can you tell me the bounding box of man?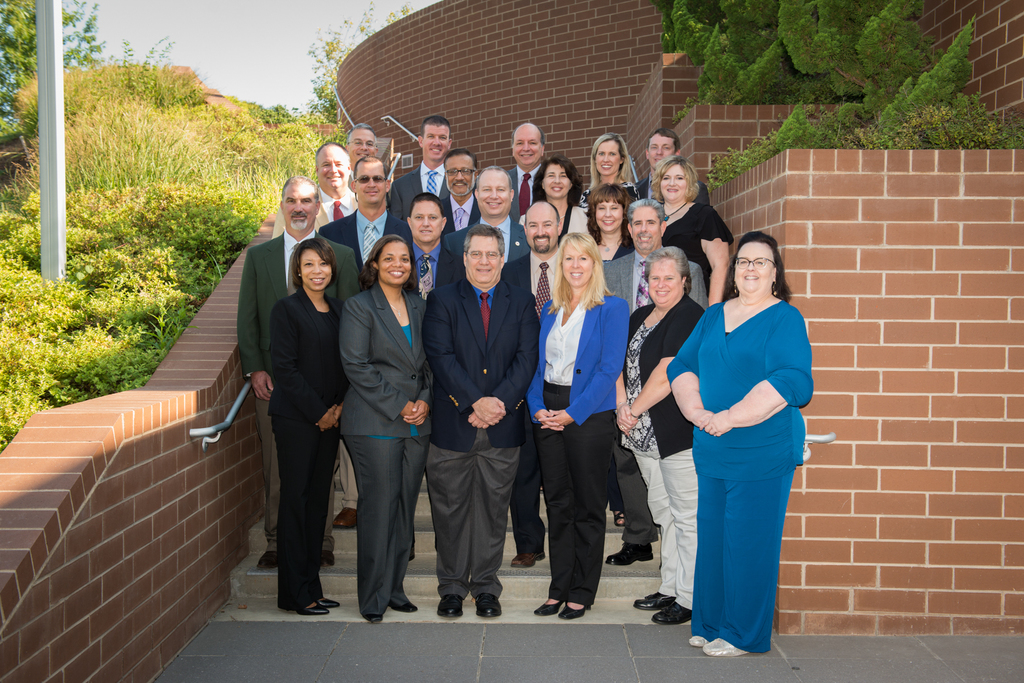
(444, 167, 531, 271).
